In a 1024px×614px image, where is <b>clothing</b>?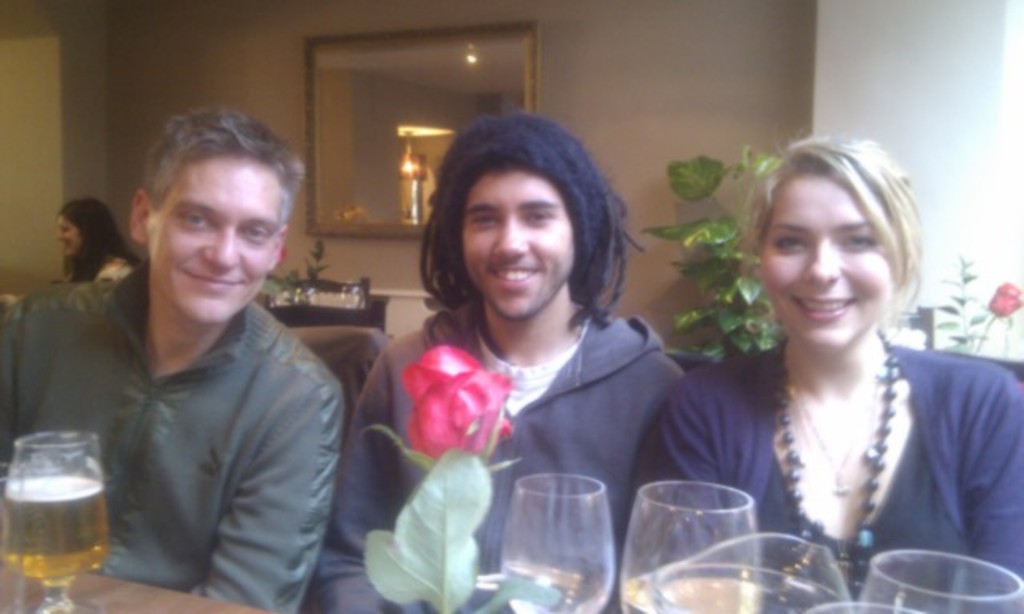
left=0, top=261, right=344, bottom=612.
